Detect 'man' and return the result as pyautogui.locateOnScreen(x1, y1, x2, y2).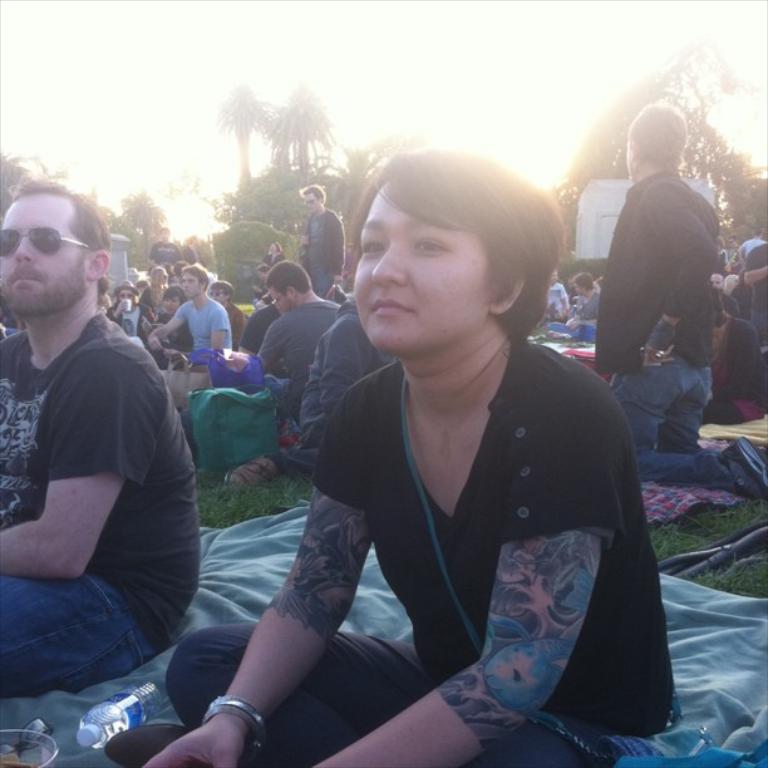
pyautogui.locateOnScreen(581, 90, 767, 502).
